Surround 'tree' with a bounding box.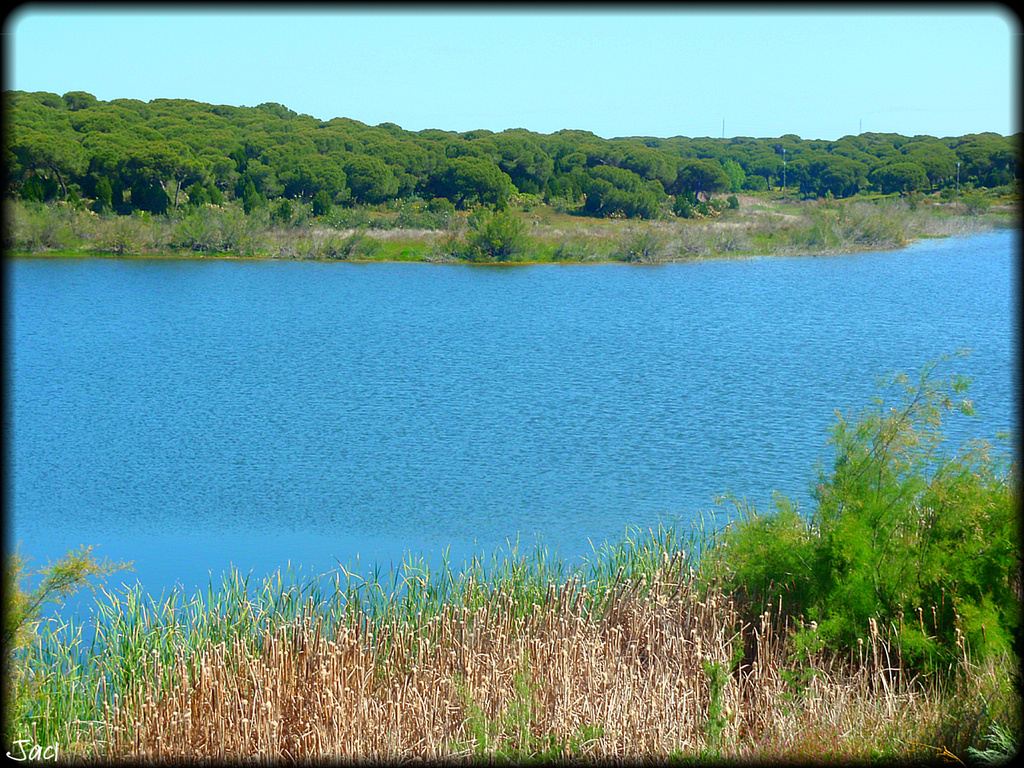
313:113:417:160.
